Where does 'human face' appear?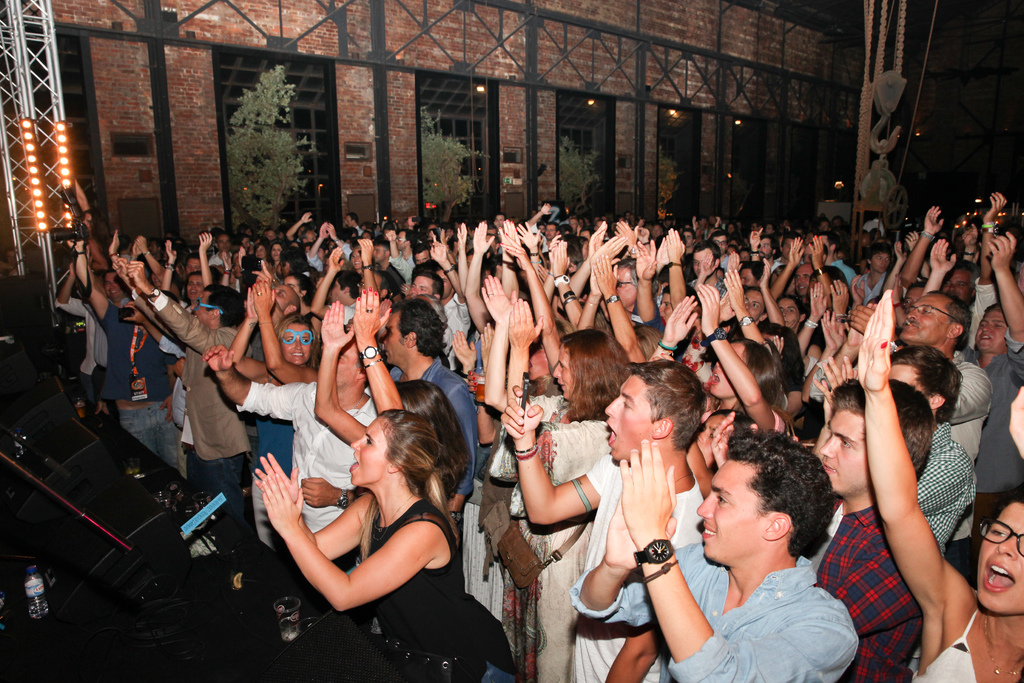
Appears at pyautogui.locateOnScreen(705, 339, 748, 402).
